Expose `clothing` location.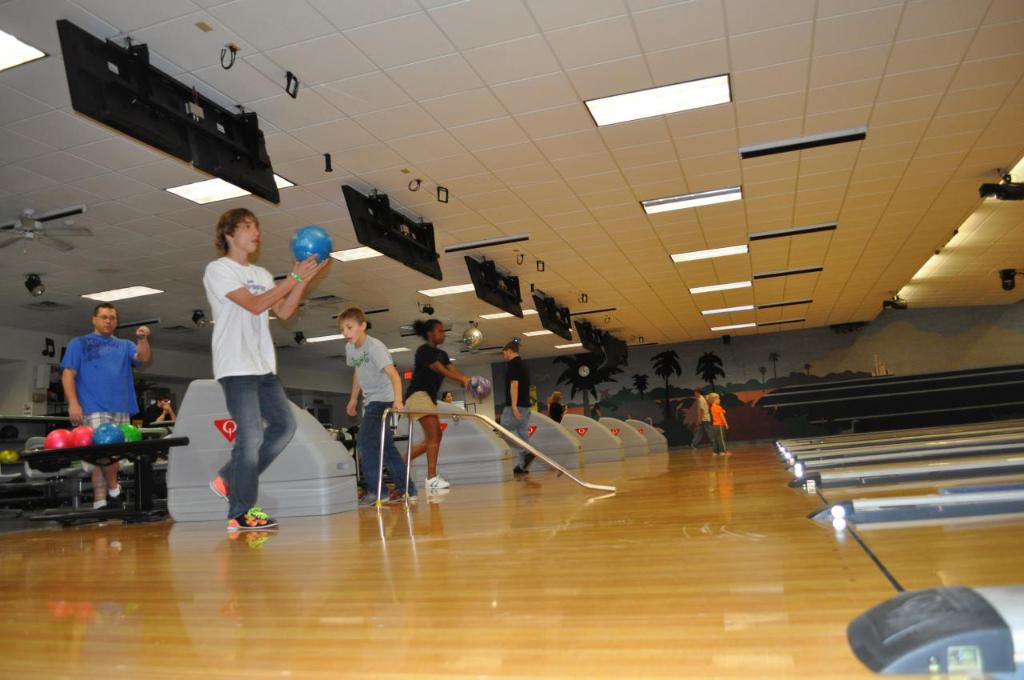
Exposed at bbox(402, 340, 450, 419).
